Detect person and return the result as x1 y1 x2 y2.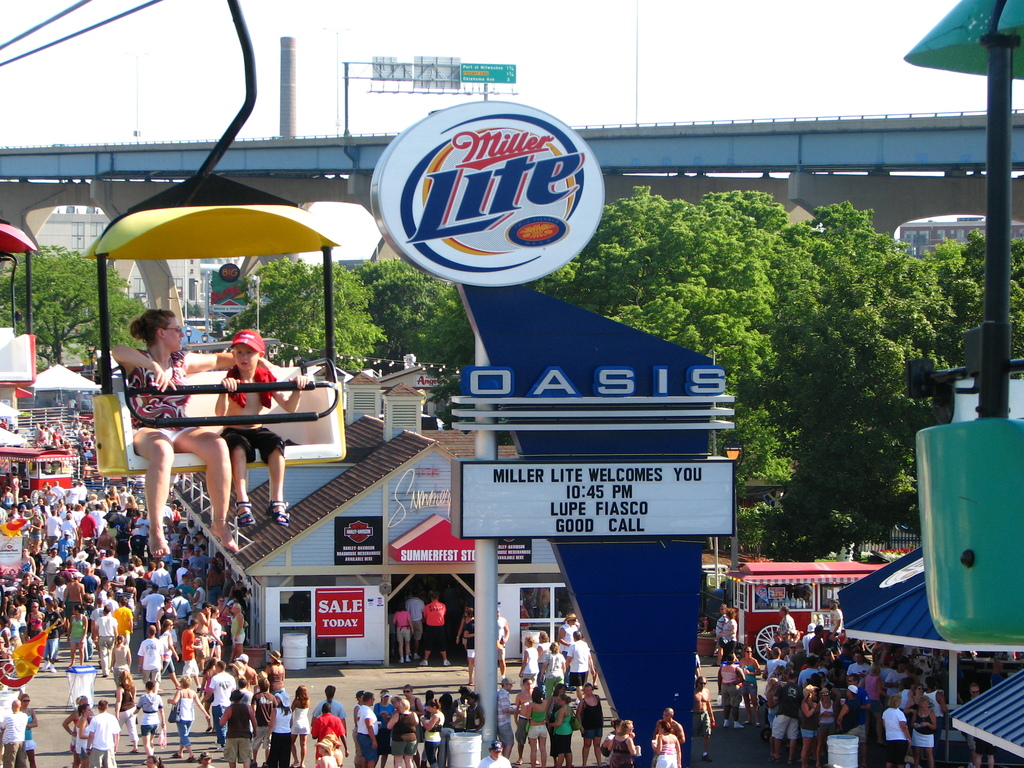
545 692 578 767.
